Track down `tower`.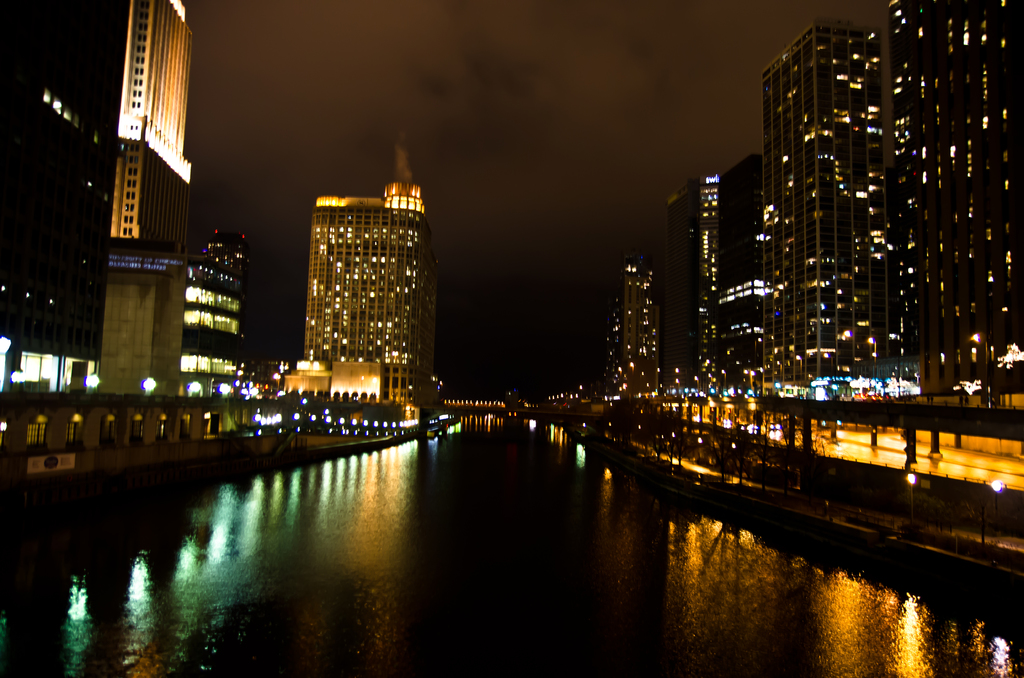
Tracked to x1=699 y1=152 x2=776 y2=372.
